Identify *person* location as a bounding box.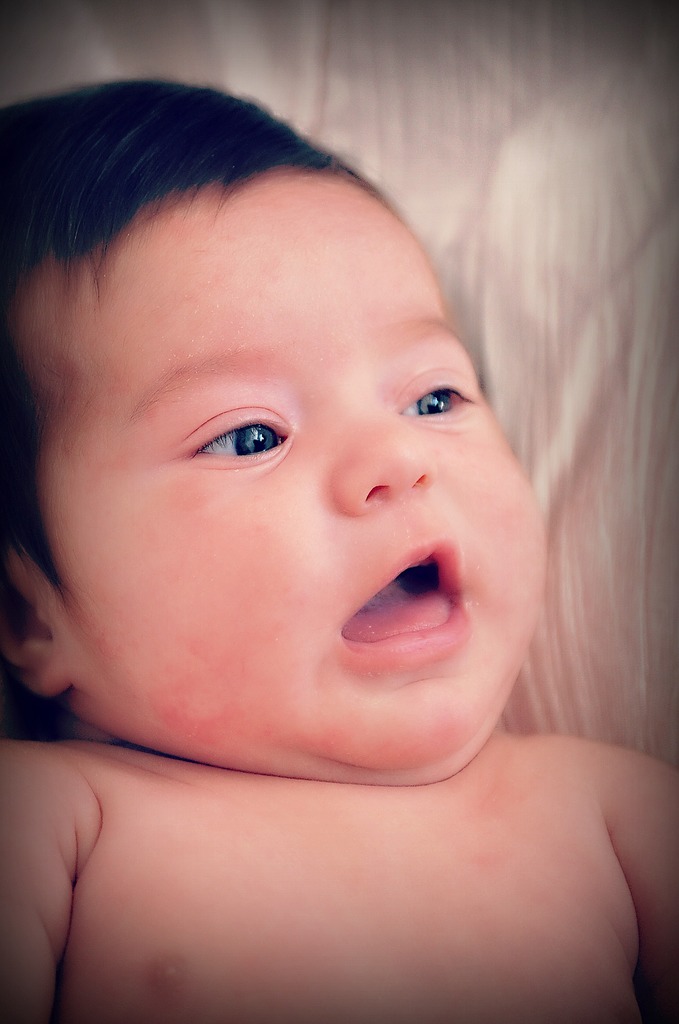
(left=0, top=47, right=664, bottom=988).
